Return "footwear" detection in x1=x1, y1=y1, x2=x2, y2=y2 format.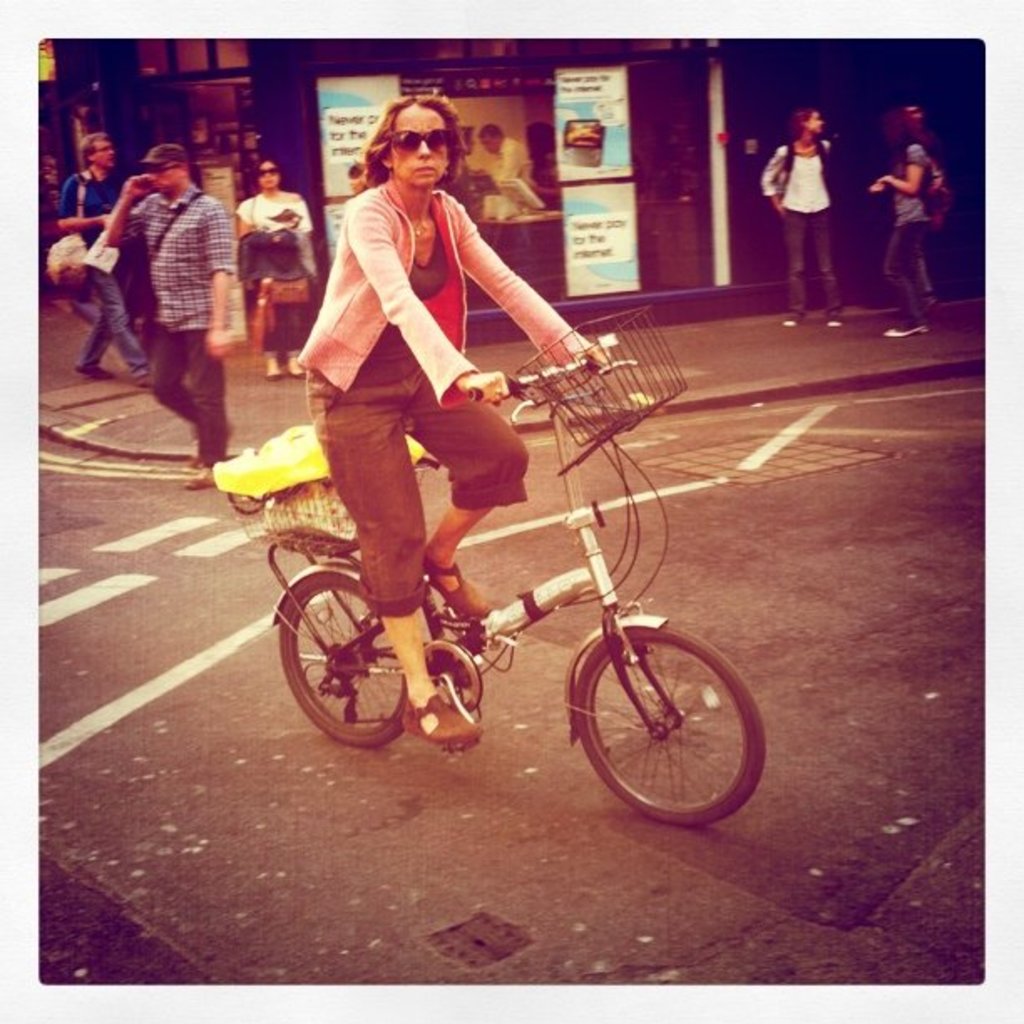
x1=403, y1=694, x2=479, y2=745.
